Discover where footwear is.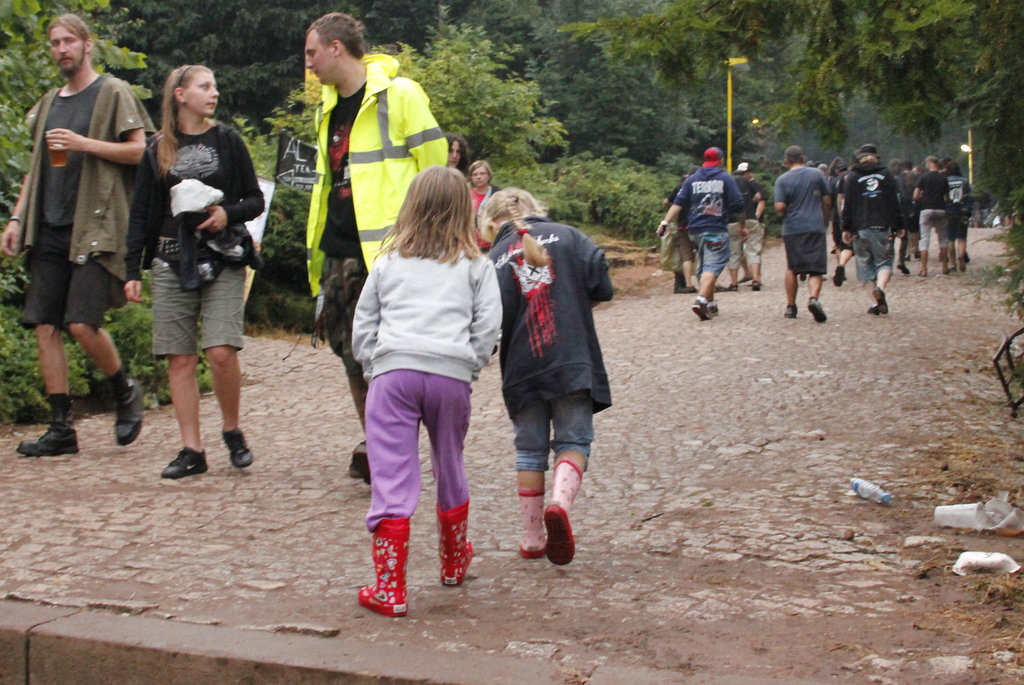
Discovered at {"left": 834, "top": 265, "right": 840, "bottom": 284}.
